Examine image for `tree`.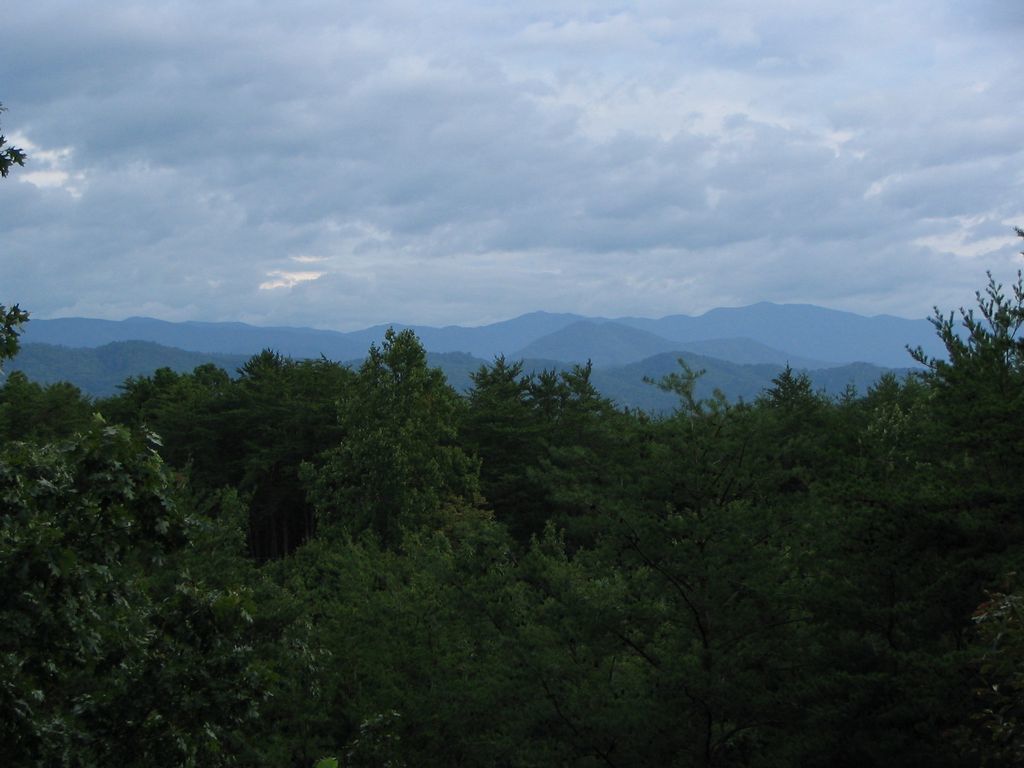
Examination result: {"left": 310, "top": 312, "right": 471, "bottom": 580}.
